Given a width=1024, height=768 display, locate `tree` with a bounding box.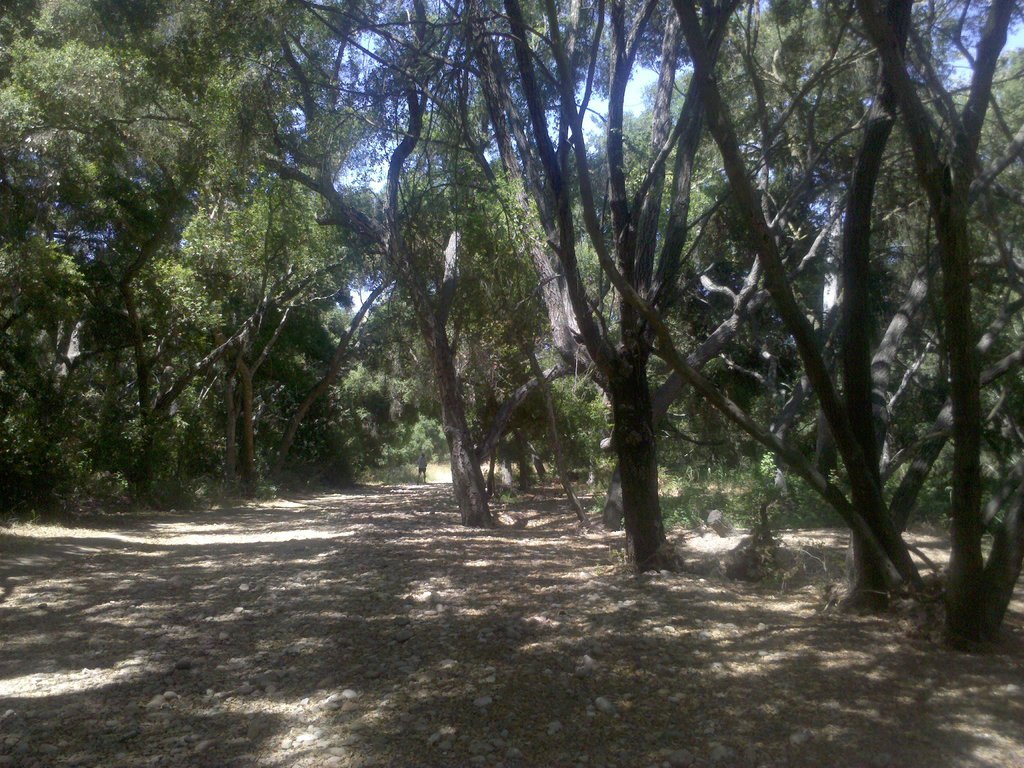
Located: (0,85,142,490).
